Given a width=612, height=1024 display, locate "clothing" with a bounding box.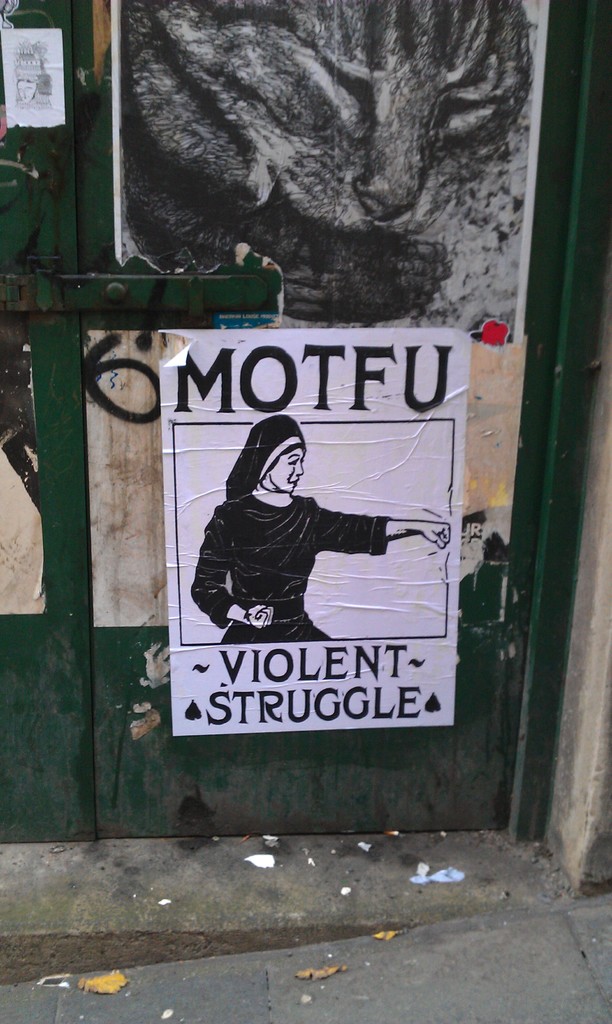
Located: <bbox>175, 484, 406, 652</bbox>.
